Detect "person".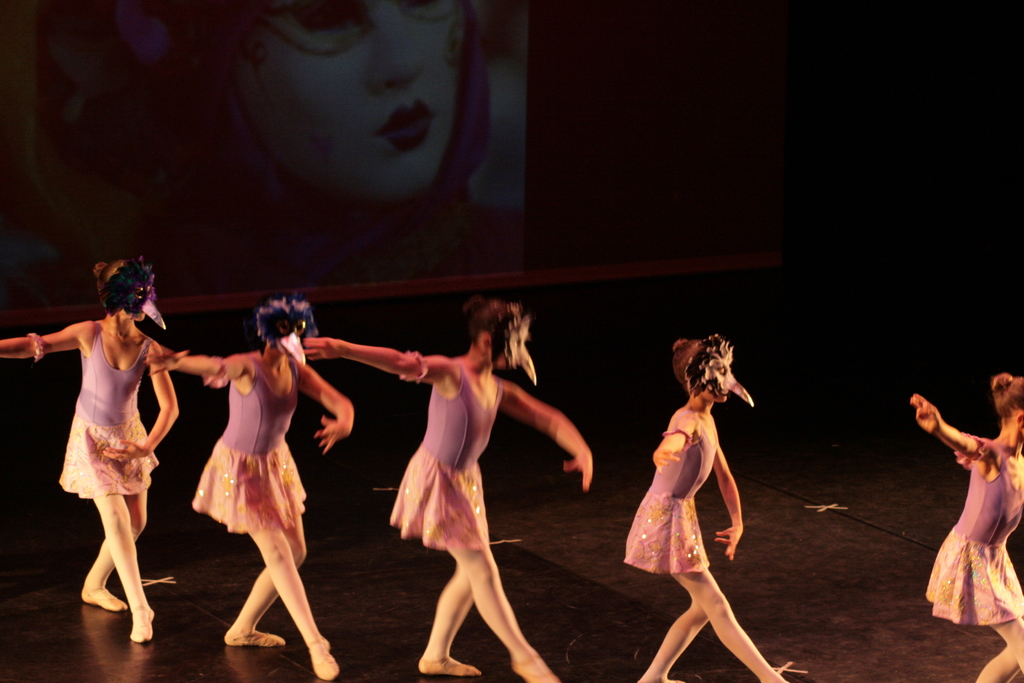
Detected at box=[299, 293, 594, 682].
